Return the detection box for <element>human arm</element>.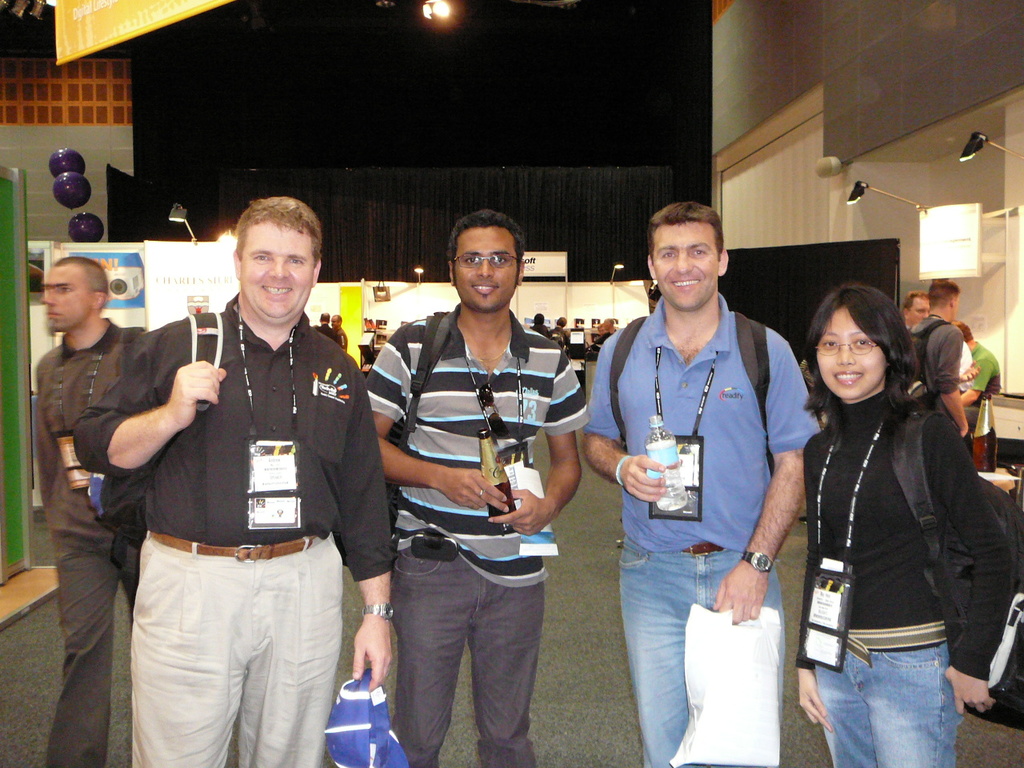
378, 342, 487, 510.
